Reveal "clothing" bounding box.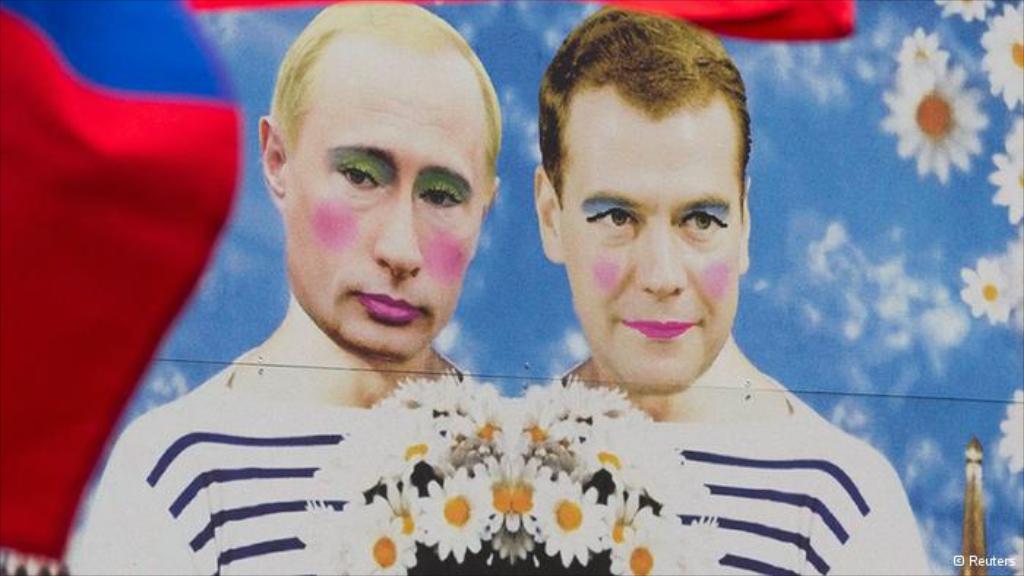
Revealed: <bbox>67, 344, 475, 575</bbox>.
